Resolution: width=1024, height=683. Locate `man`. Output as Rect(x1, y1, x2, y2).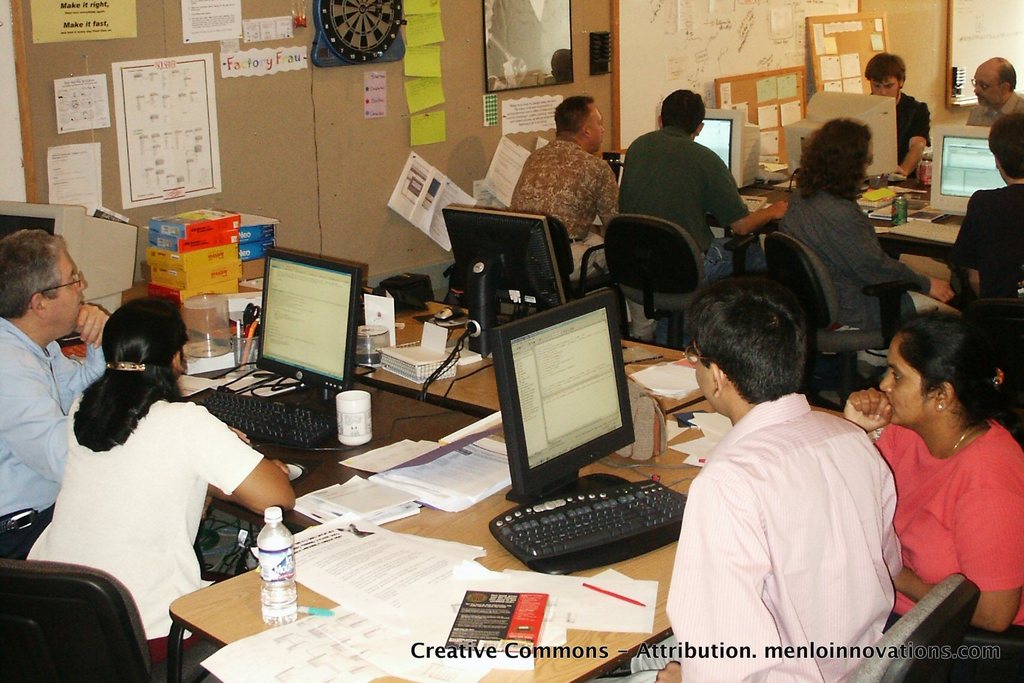
Rect(618, 88, 792, 299).
